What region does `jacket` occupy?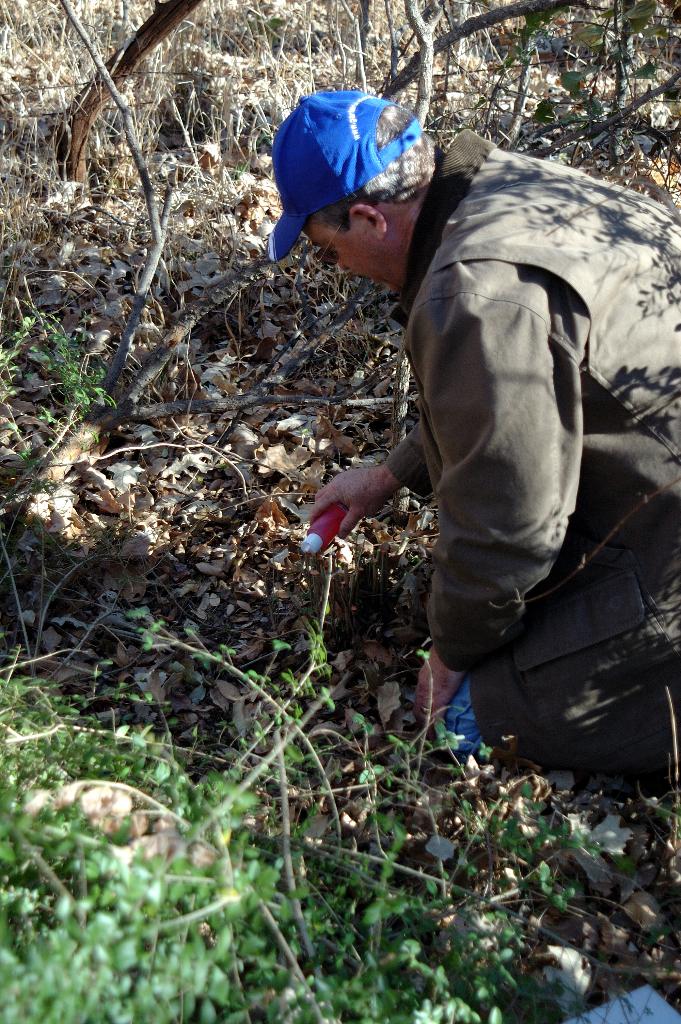
383/128/680/671.
